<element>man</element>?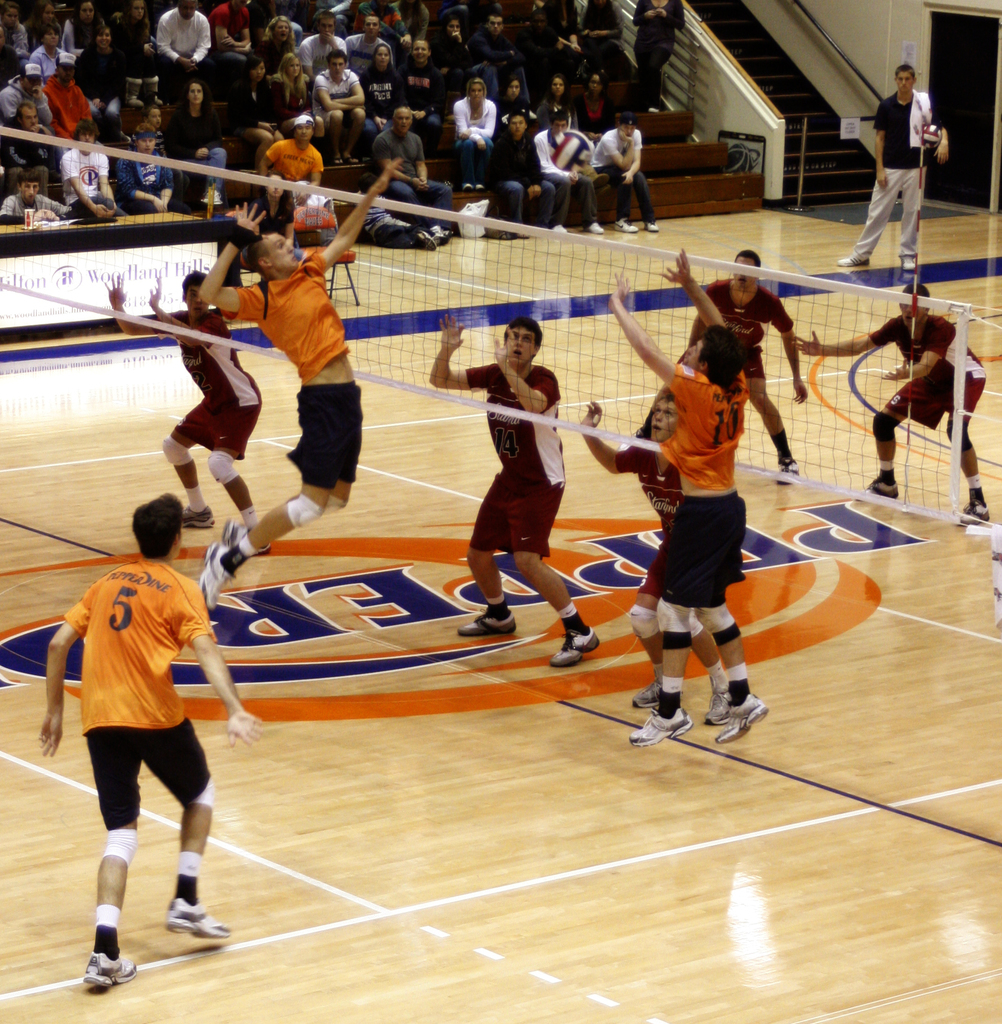
x1=105 y1=268 x2=275 y2=558
